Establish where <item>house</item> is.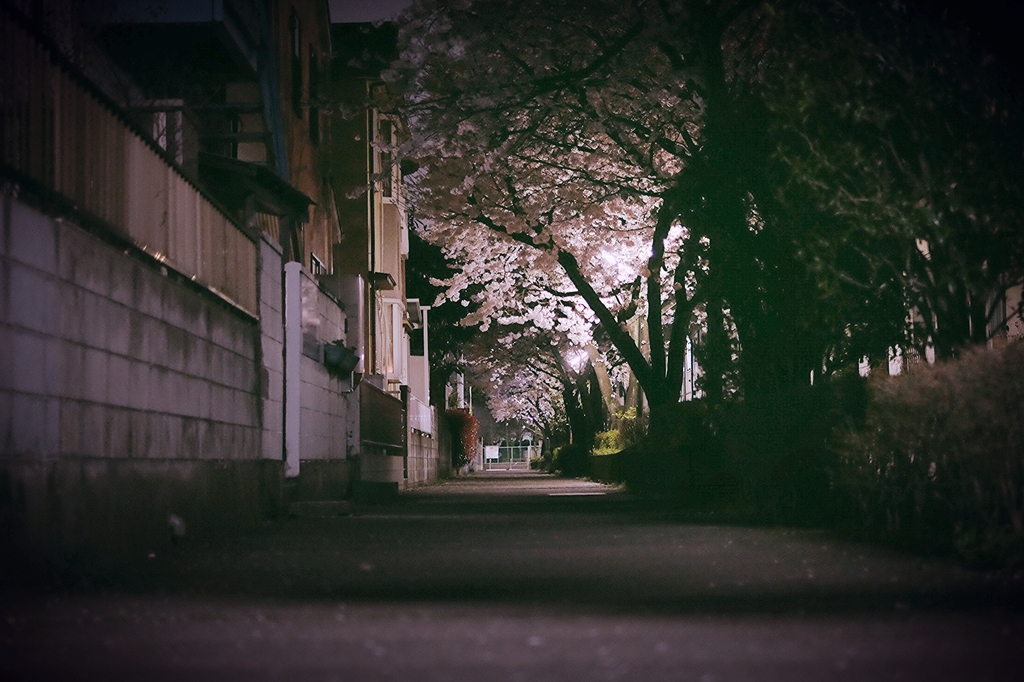
Established at 0/0/475/540.
